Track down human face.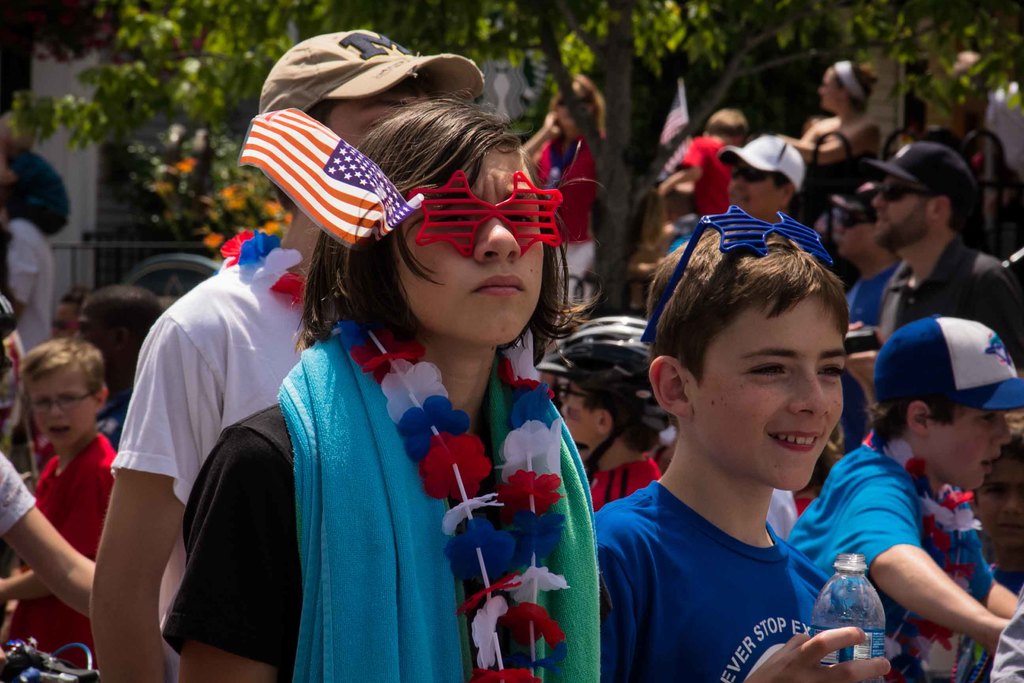
Tracked to locate(330, 89, 428, 158).
